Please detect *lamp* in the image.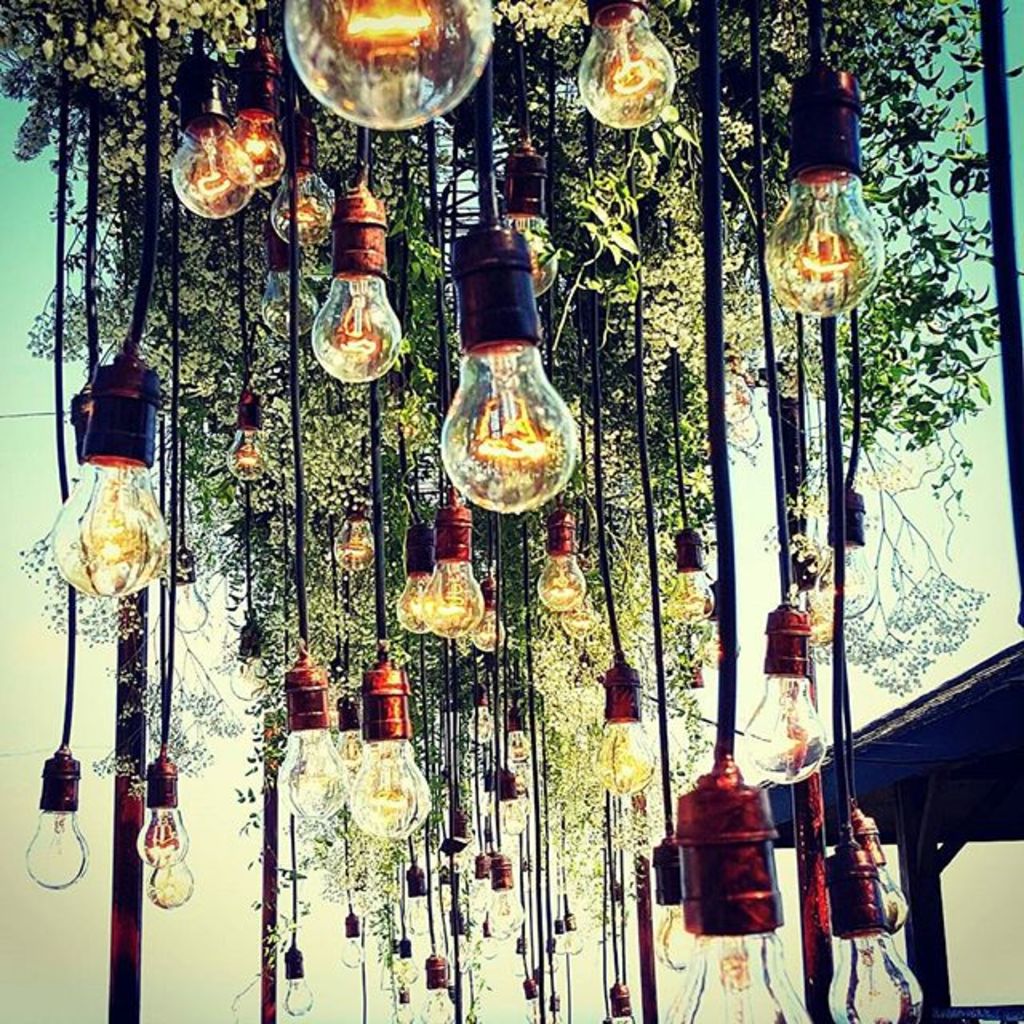
bbox=(146, 371, 195, 918).
